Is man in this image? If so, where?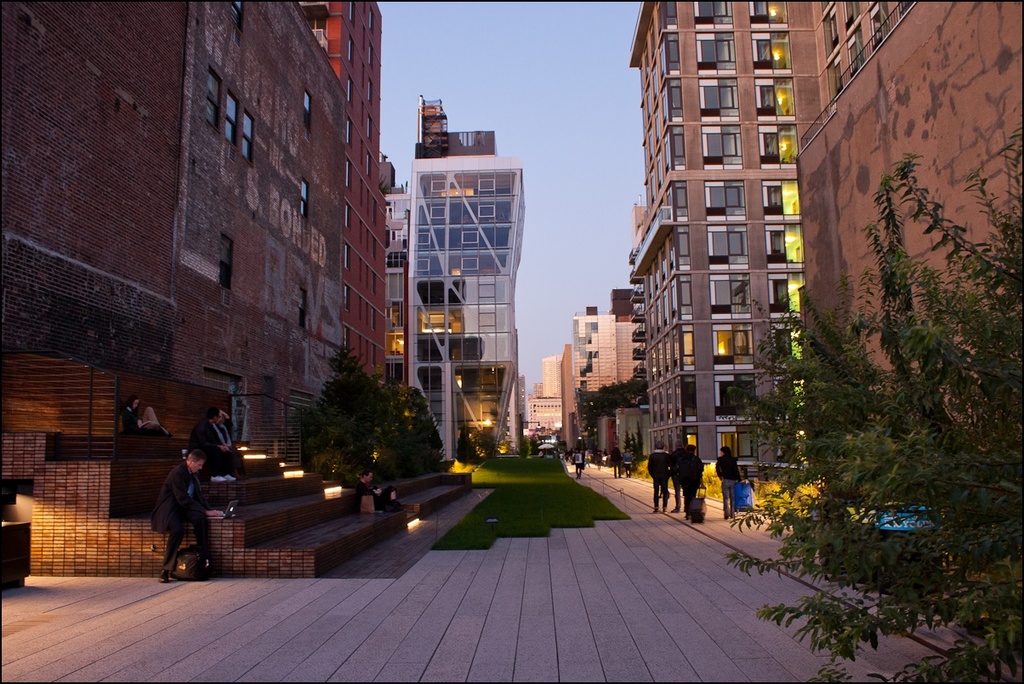
Yes, at 154,446,216,582.
